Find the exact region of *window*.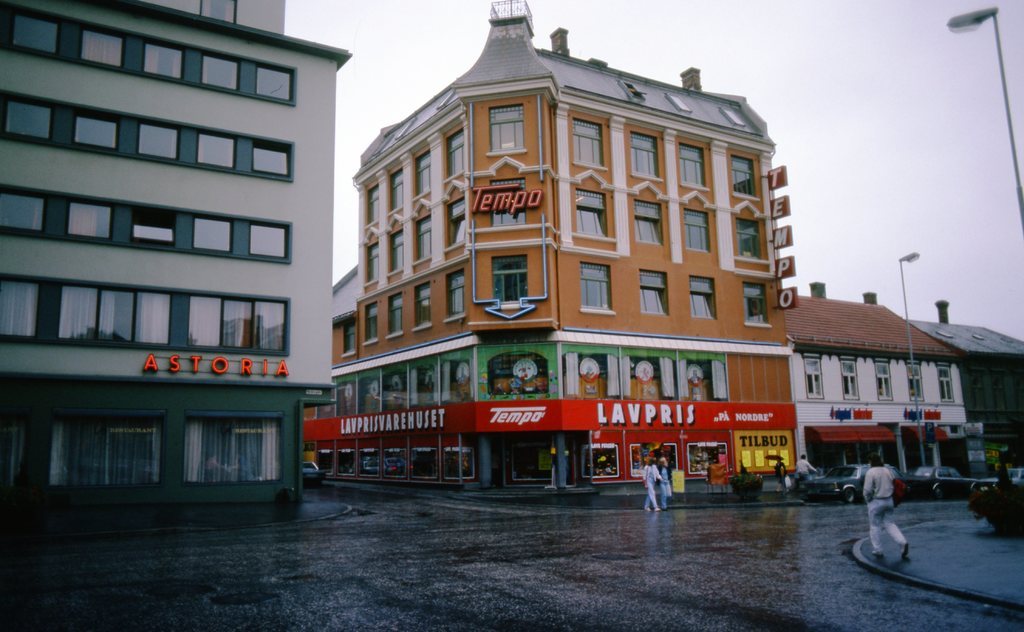
Exact region: 804:355:824:397.
